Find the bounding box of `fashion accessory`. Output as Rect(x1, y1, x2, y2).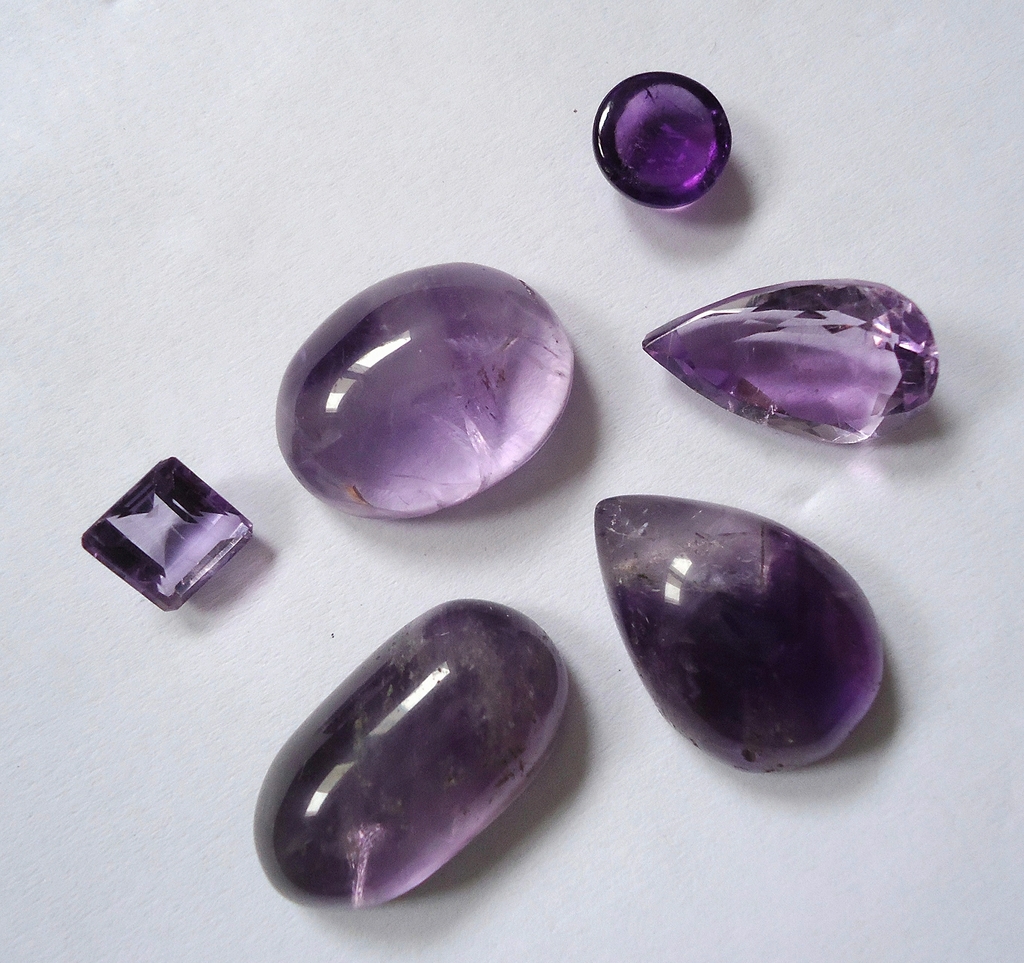
Rect(78, 460, 249, 606).
